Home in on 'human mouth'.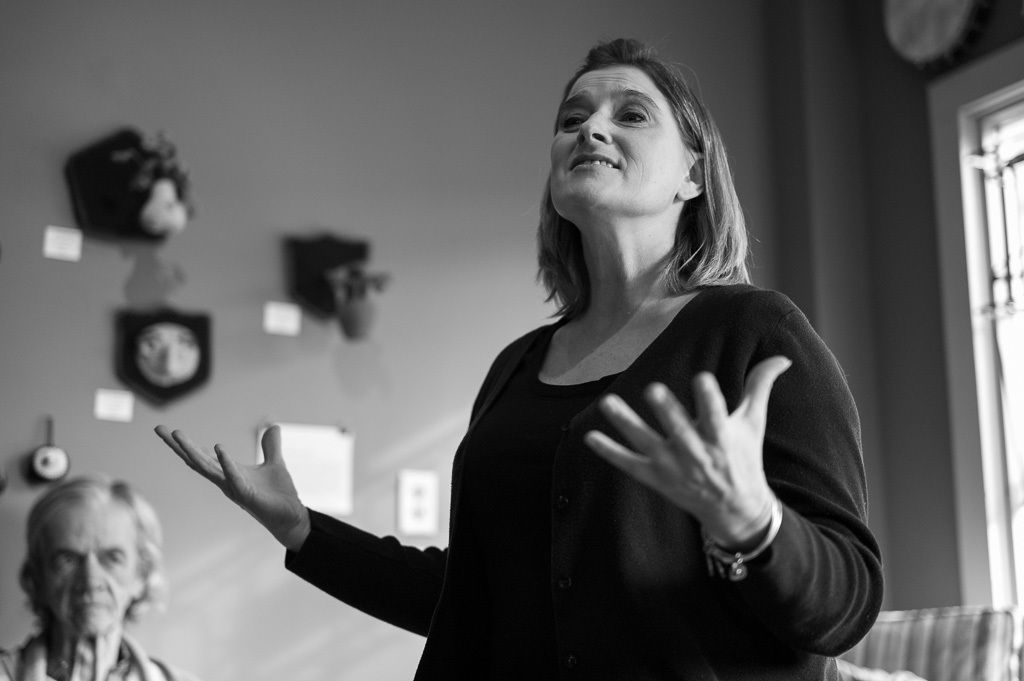
Homed in at box=[68, 601, 112, 615].
